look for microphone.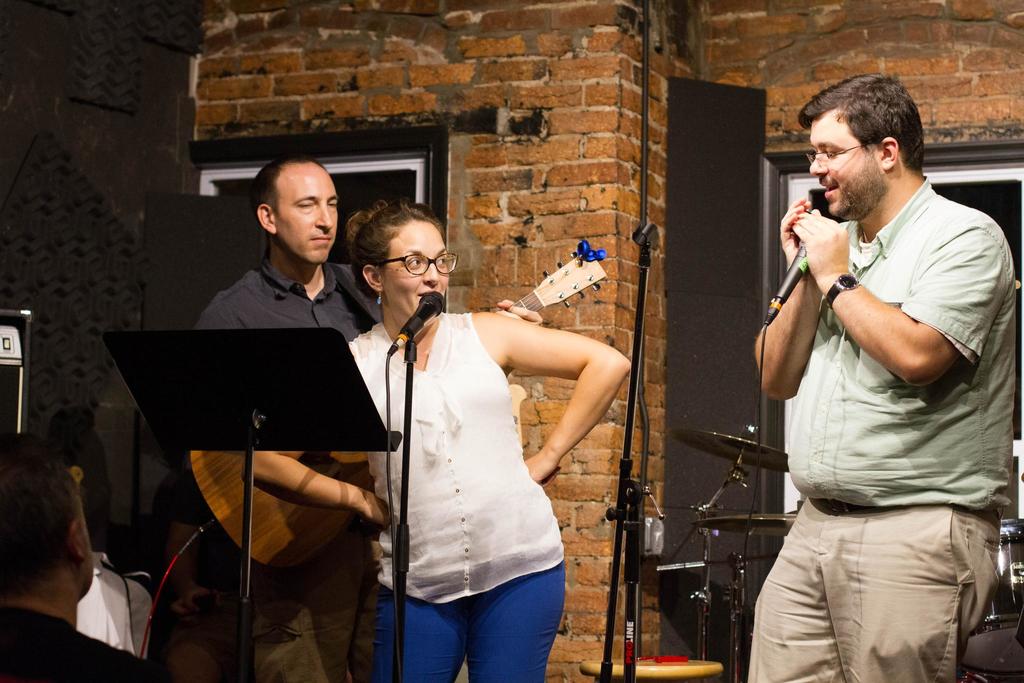
Found: pyautogui.locateOnScreen(388, 291, 446, 353).
